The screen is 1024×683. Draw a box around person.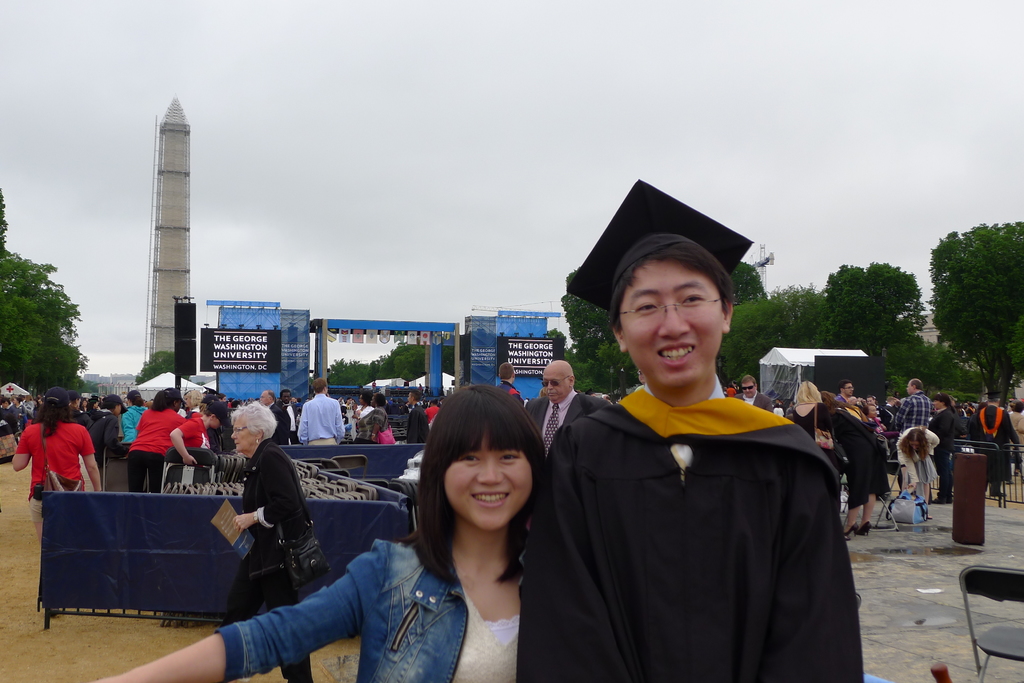
crop(727, 371, 769, 414).
